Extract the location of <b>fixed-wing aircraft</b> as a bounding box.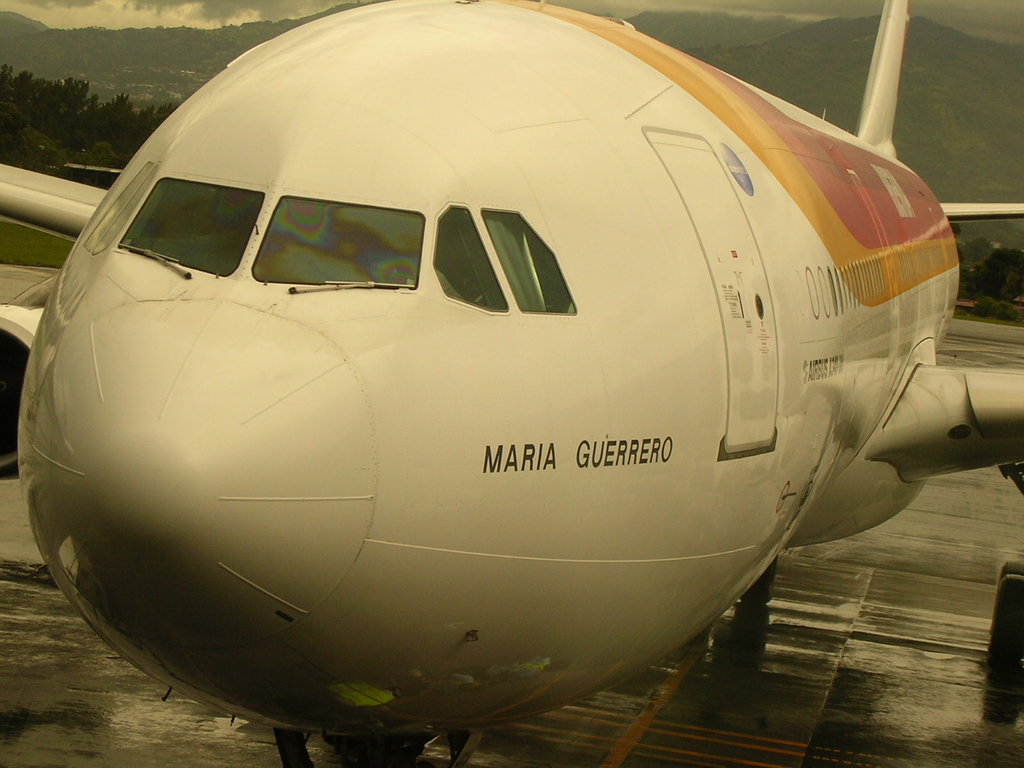
crop(0, 0, 1023, 767).
